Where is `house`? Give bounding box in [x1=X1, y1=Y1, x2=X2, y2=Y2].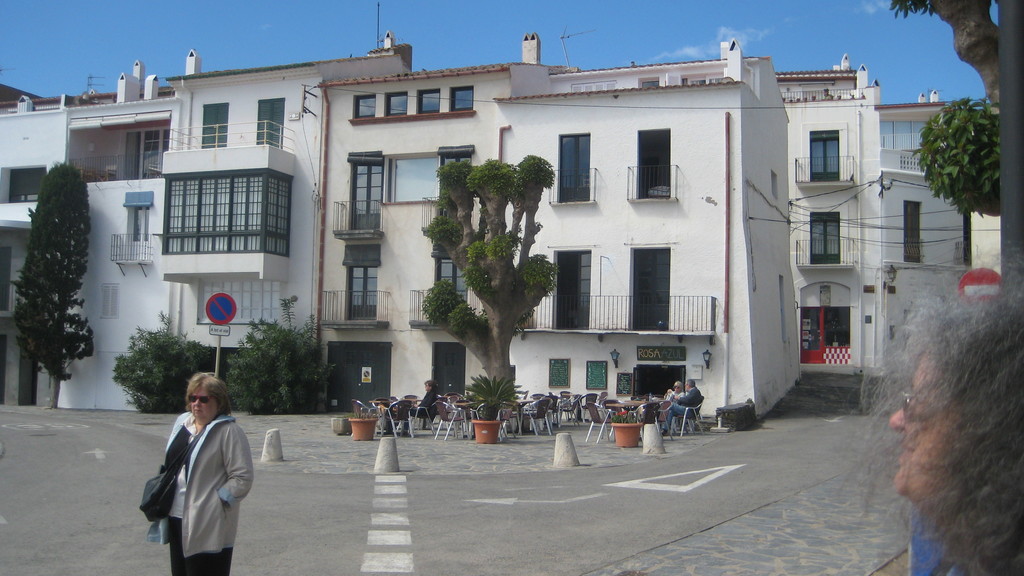
[x1=0, y1=31, x2=808, y2=419].
